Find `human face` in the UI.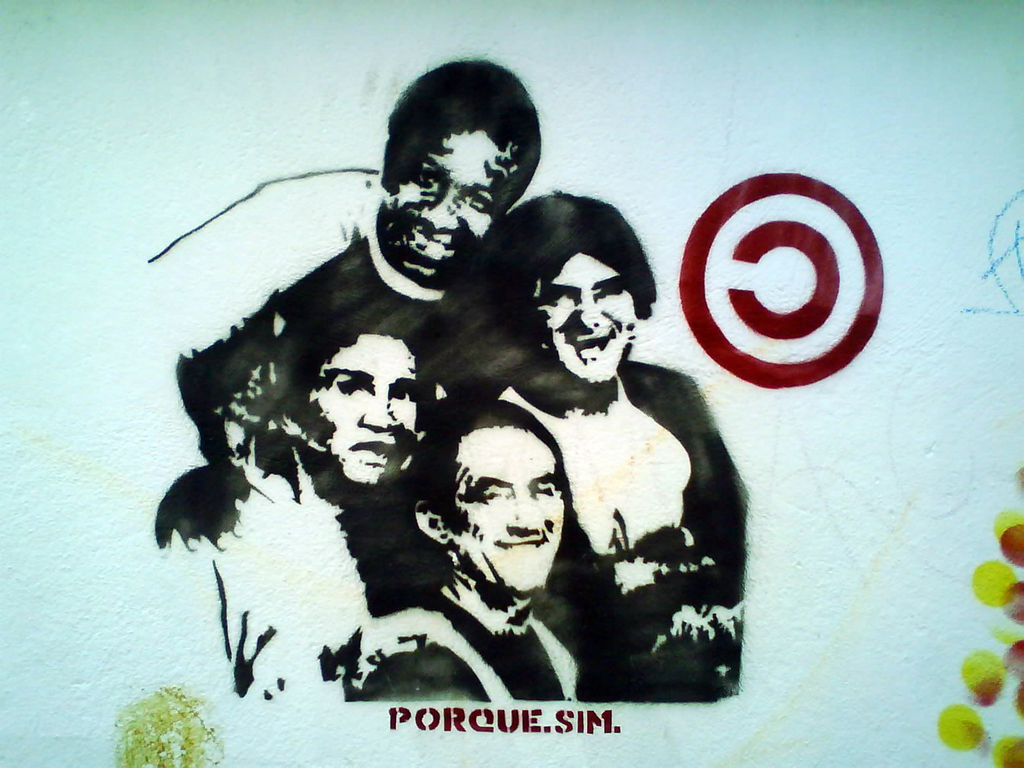
UI element at bbox(541, 254, 635, 388).
